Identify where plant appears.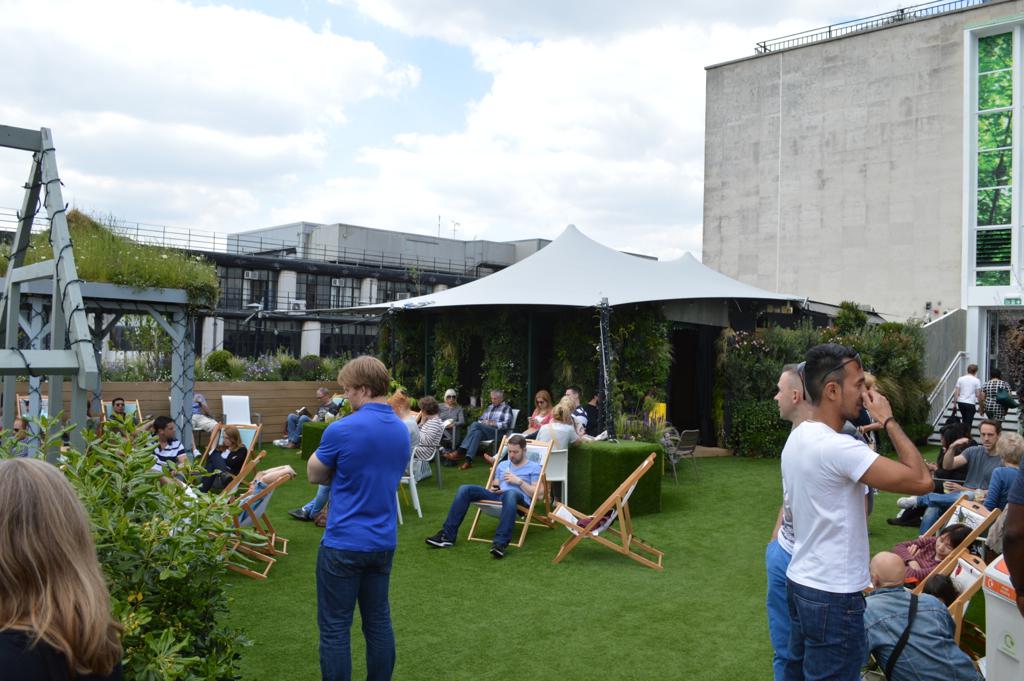
Appears at 15, 200, 222, 290.
